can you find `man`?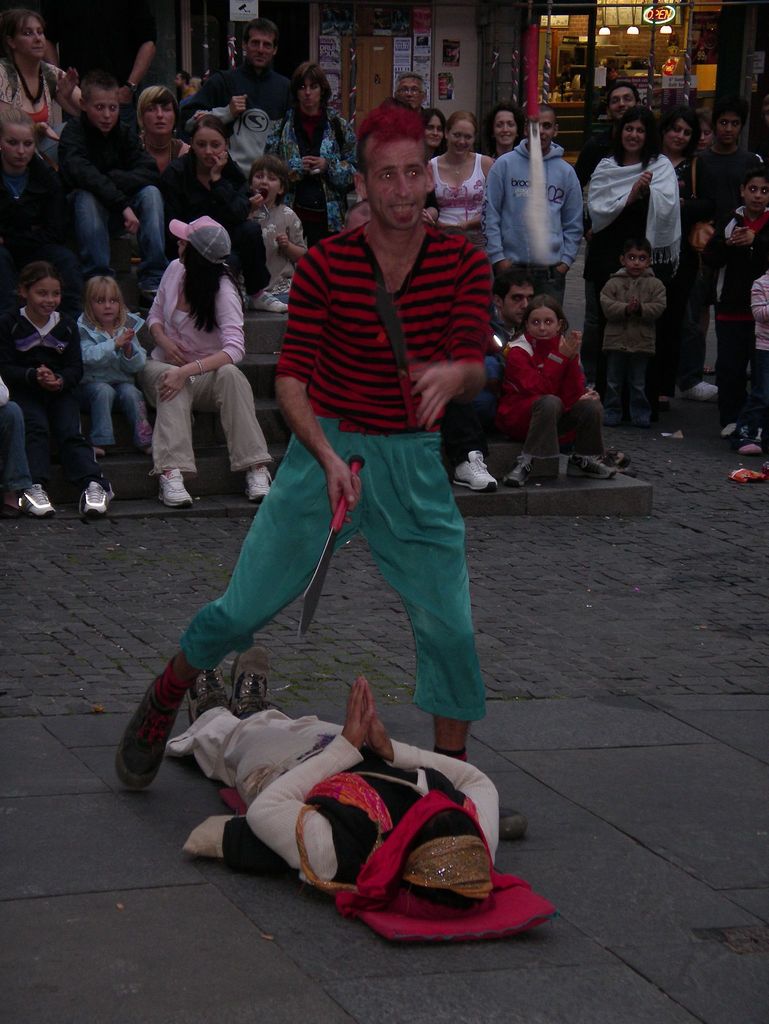
Yes, bounding box: [left=170, top=70, right=197, bottom=104].
